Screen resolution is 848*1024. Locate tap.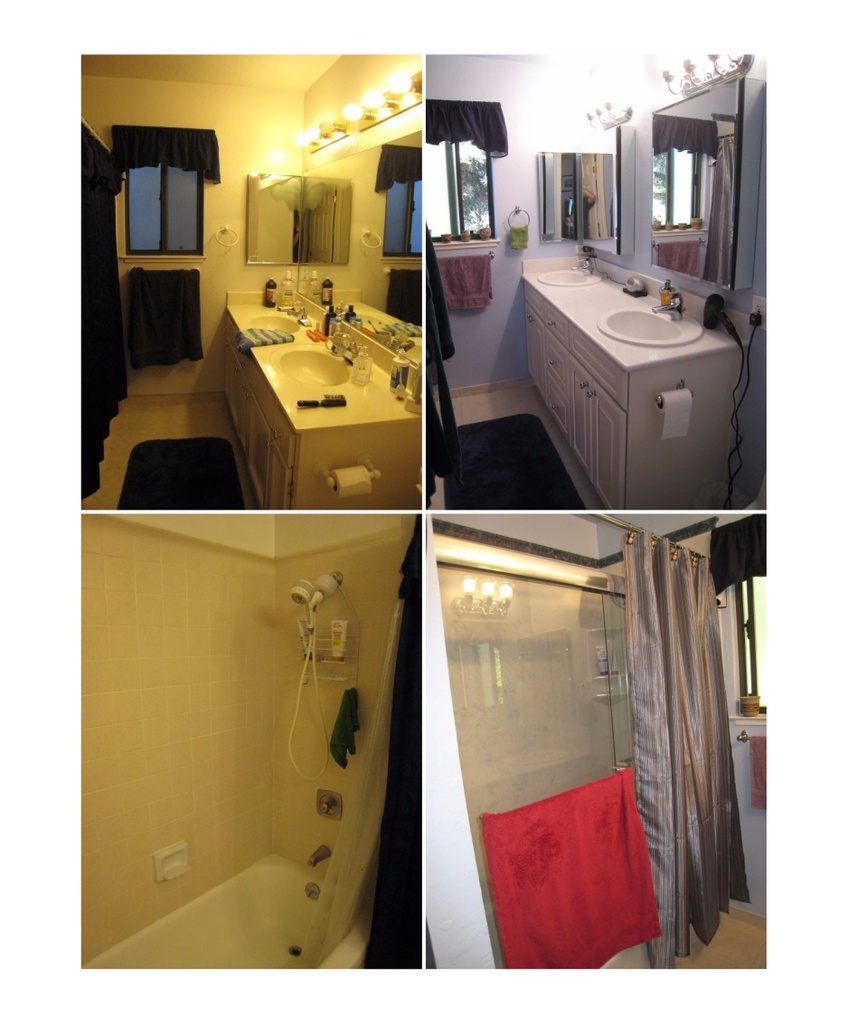
303/836/334/872.
